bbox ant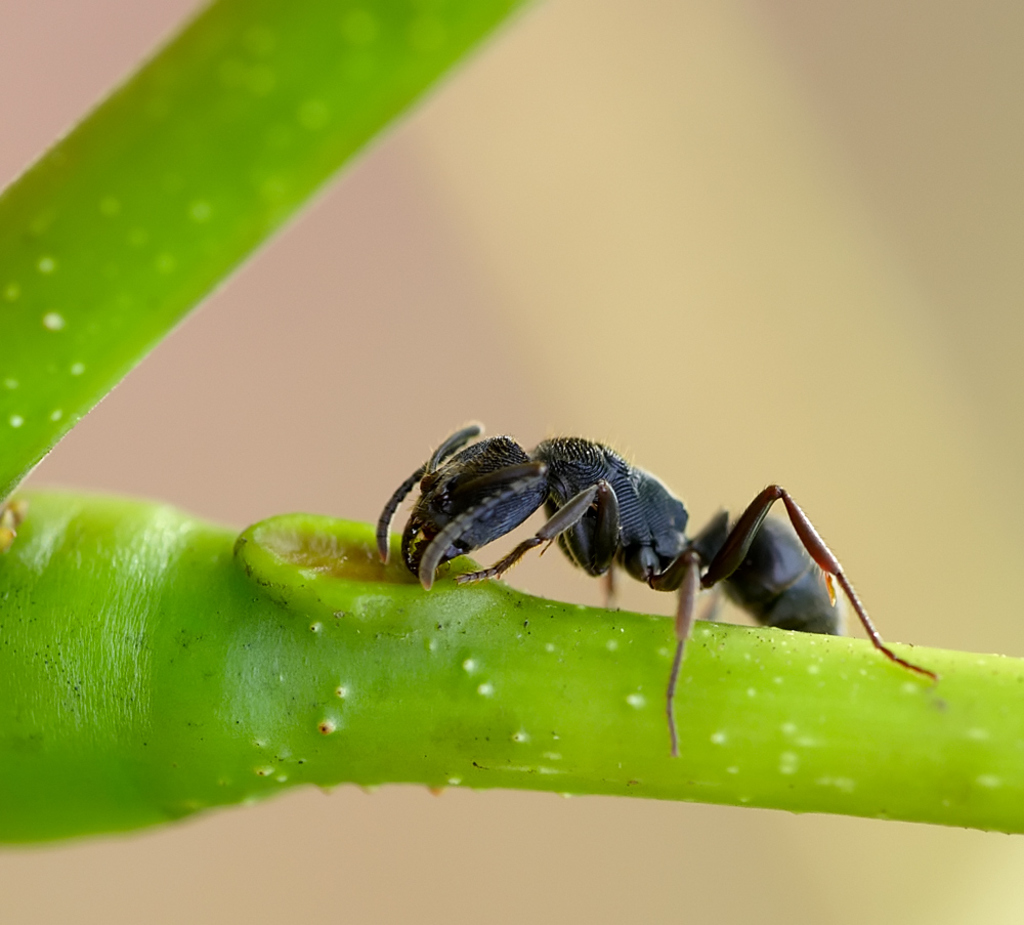
bbox=[373, 419, 941, 762]
